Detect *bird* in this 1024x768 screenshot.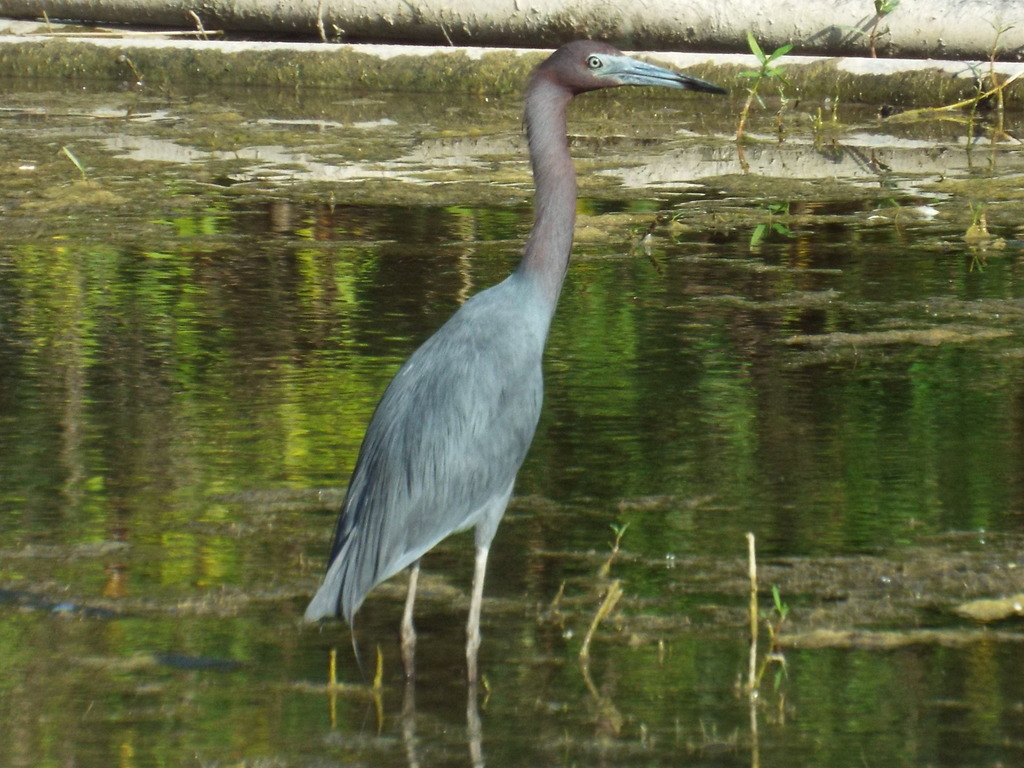
Detection: box=[273, 31, 729, 609].
